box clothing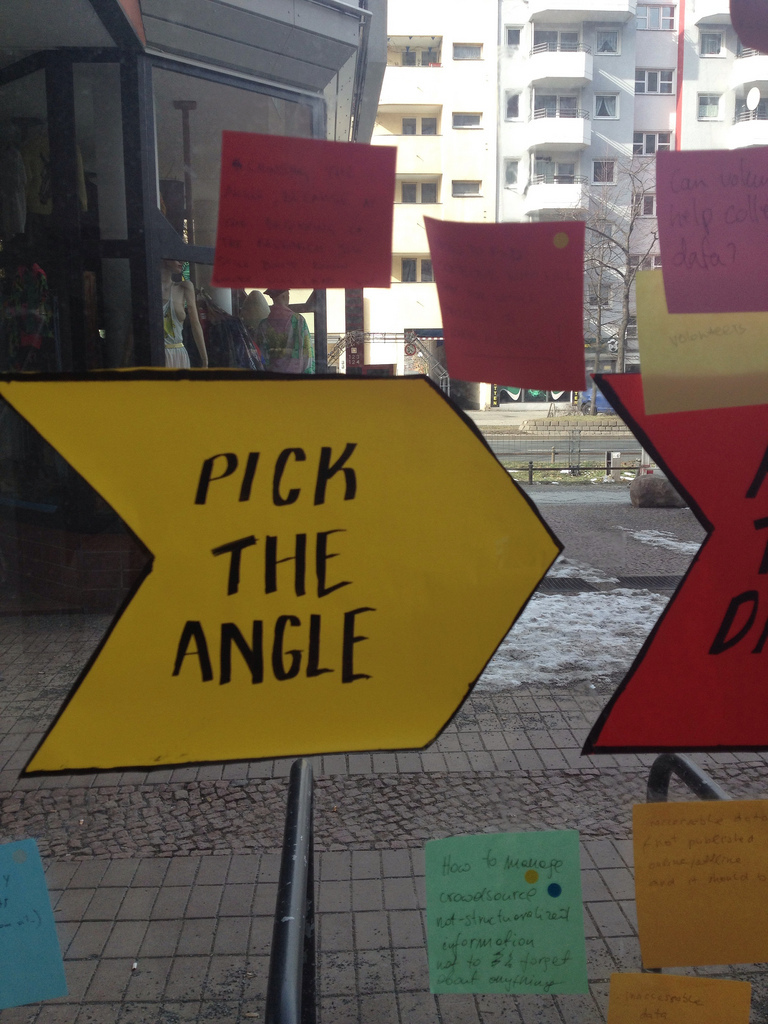
bbox=[180, 286, 267, 371]
